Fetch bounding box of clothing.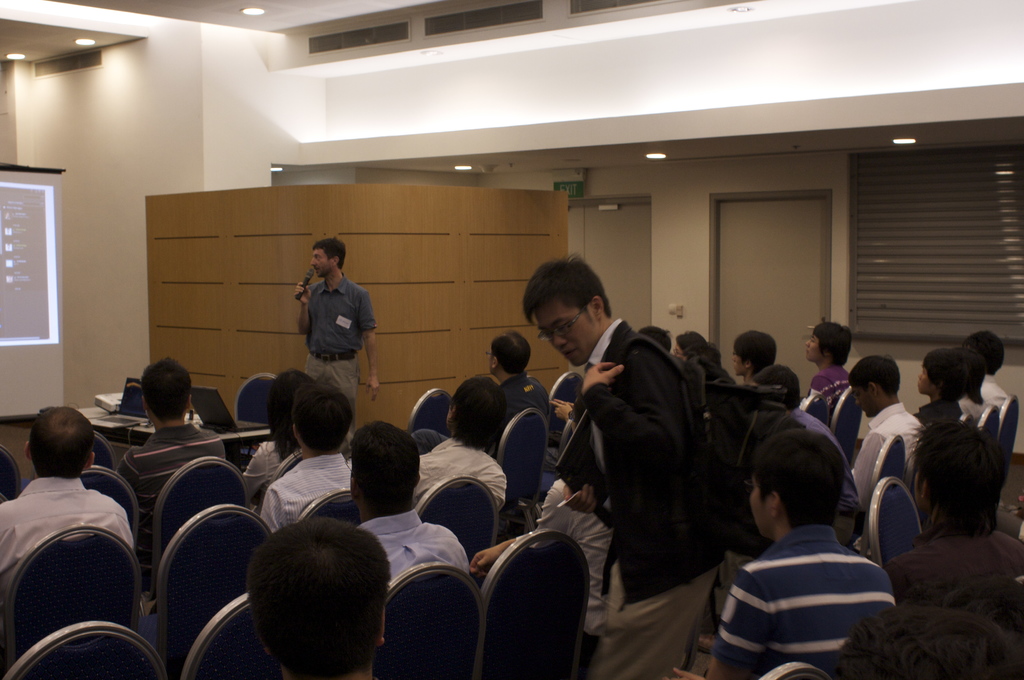
Bbox: bbox=[499, 368, 554, 452].
